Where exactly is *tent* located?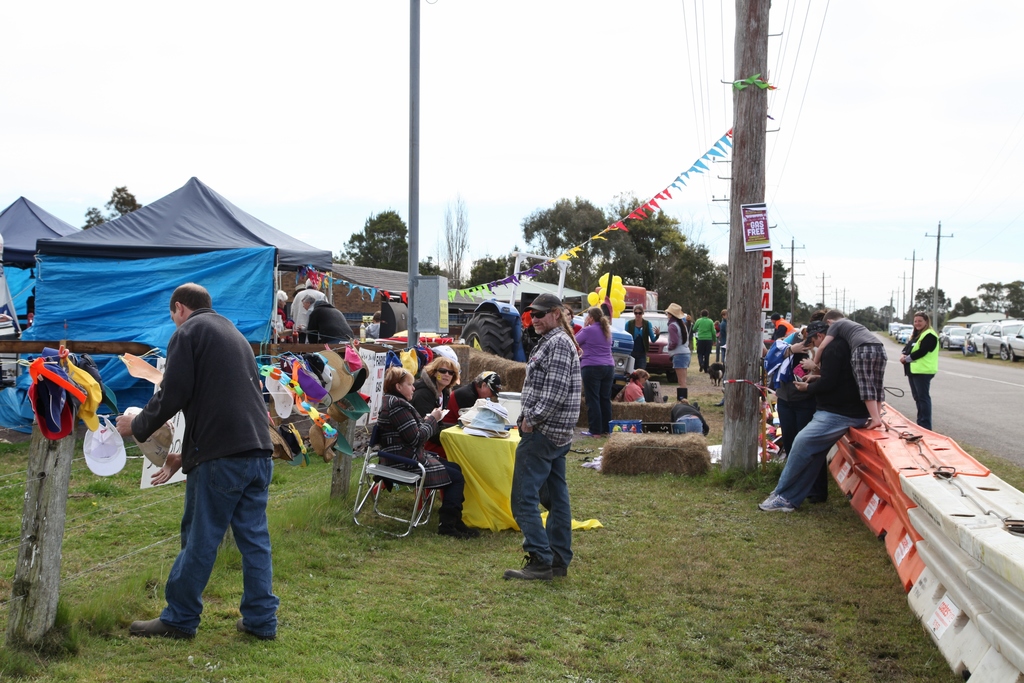
Its bounding box is 33,181,342,370.
